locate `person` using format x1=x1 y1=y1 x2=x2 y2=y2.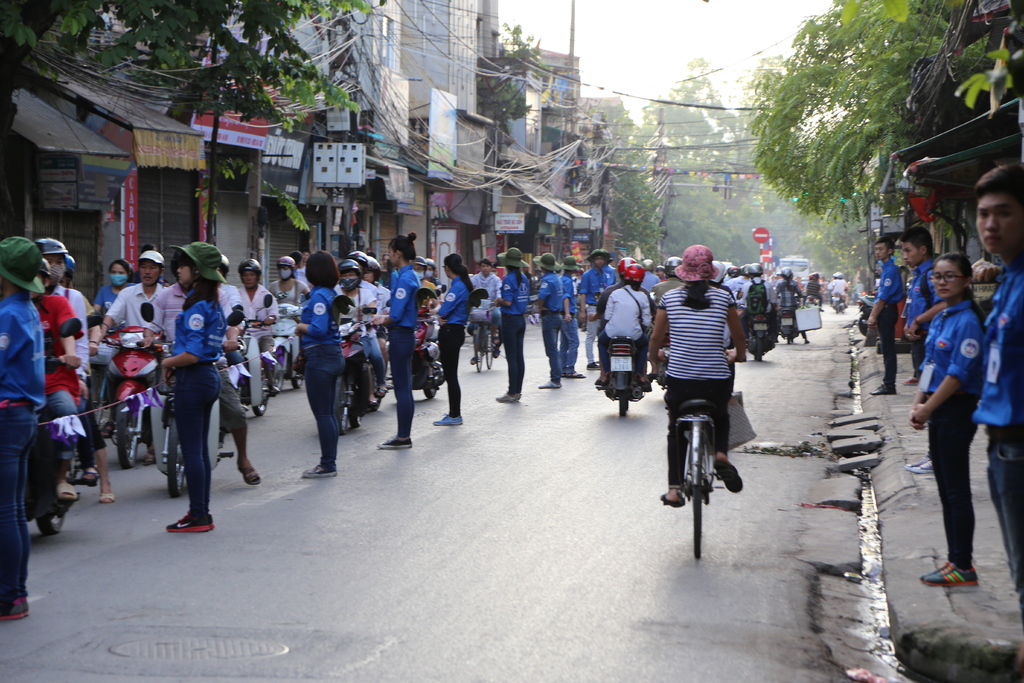
x1=987 y1=156 x2=1023 y2=609.
